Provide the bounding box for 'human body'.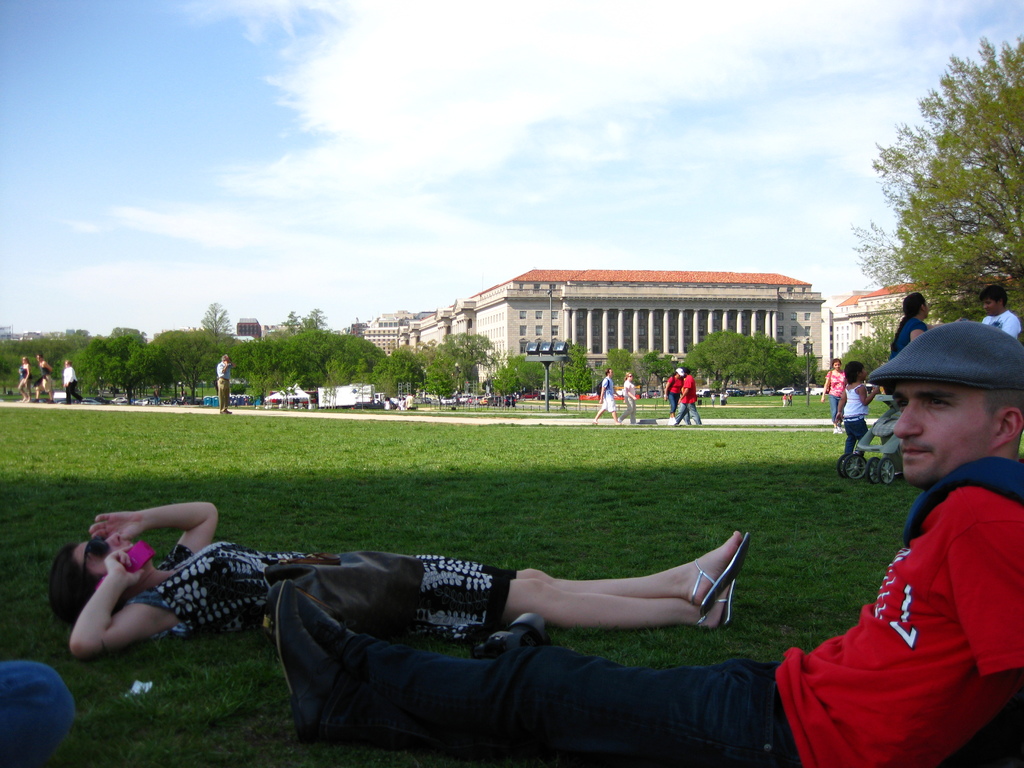
(20,363,33,403).
